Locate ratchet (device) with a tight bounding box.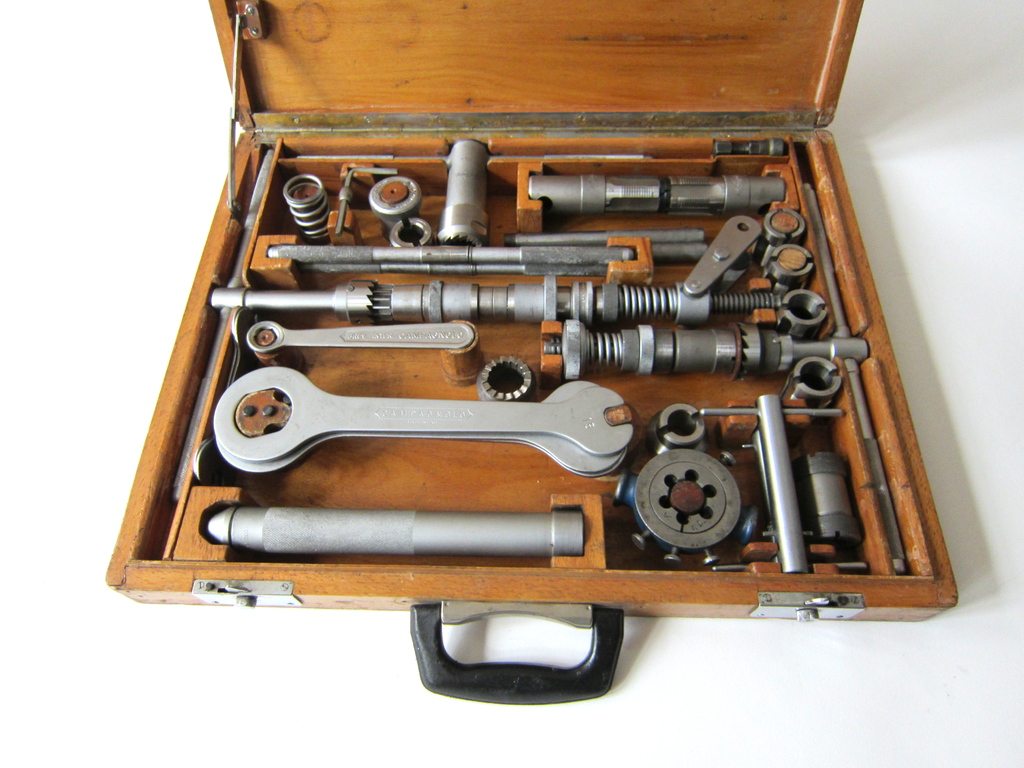
bbox(296, 138, 660, 248).
